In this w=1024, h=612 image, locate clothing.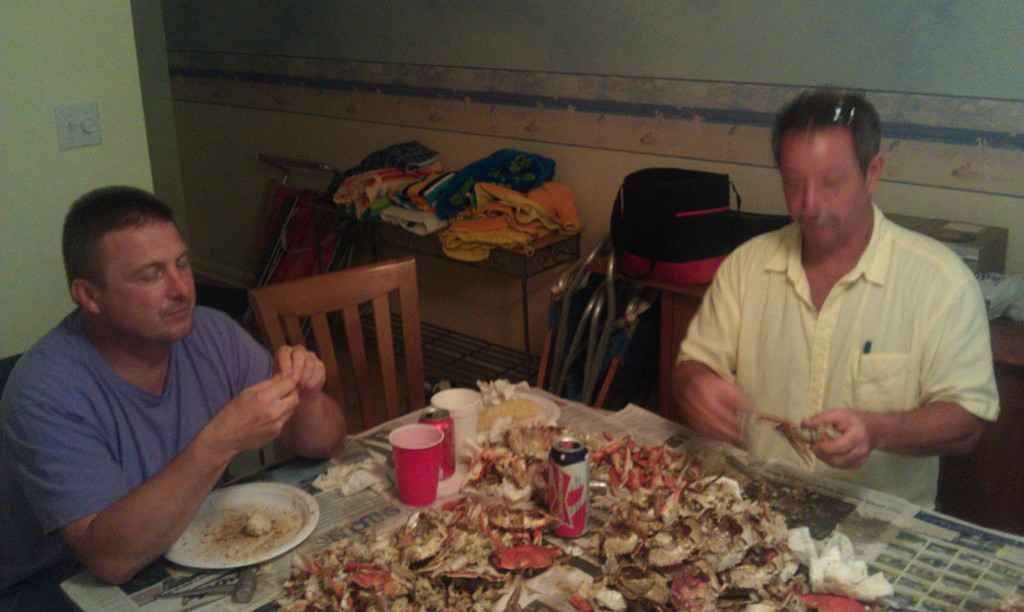
Bounding box: crop(0, 305, 273, 594).
